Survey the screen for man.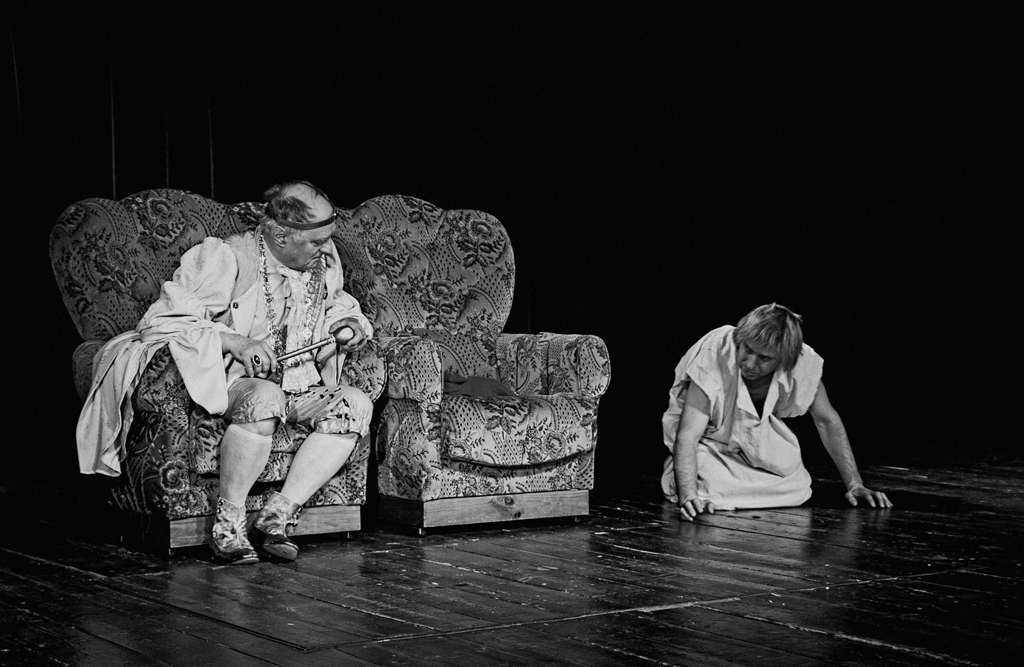
Survey found: x1=112, y1=175, x2=382, y2=585.
